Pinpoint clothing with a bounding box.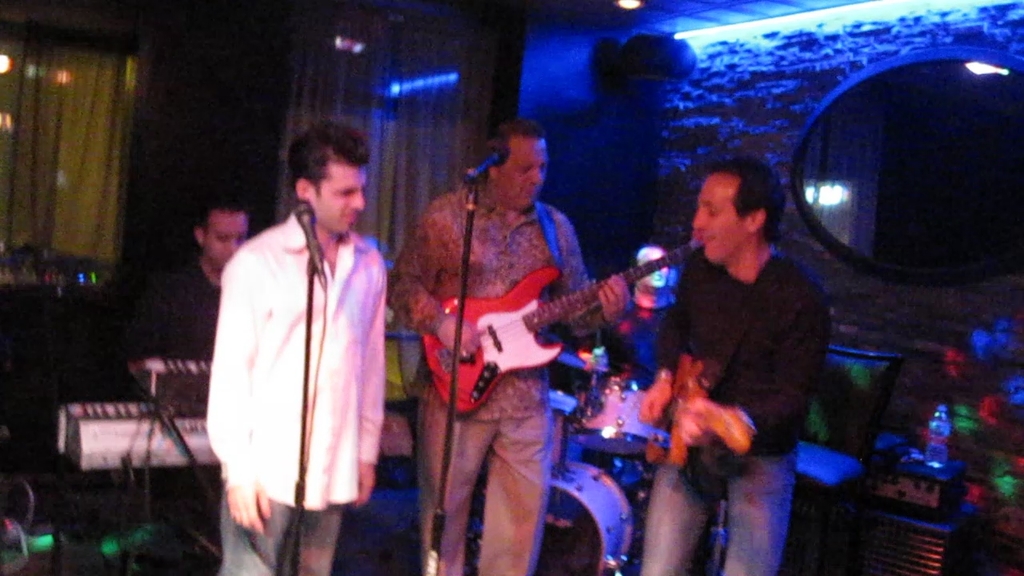
190, 179, 395, 538.
